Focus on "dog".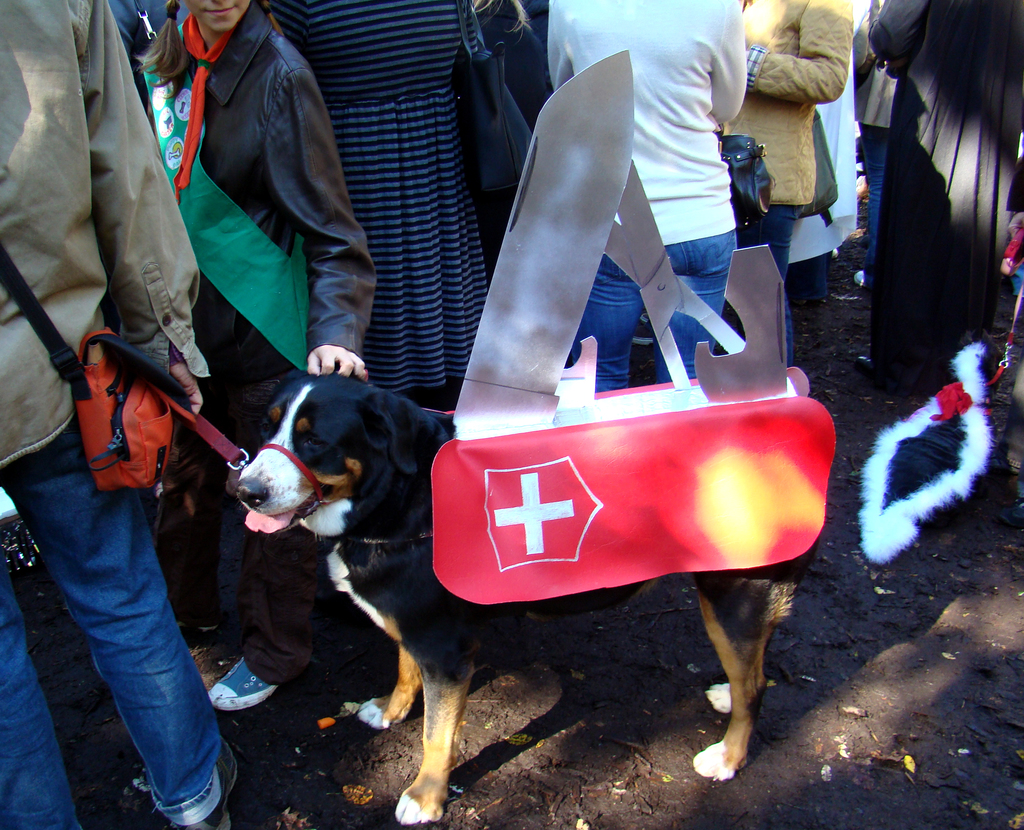
Focused at box(235, 369, 822, 825).
